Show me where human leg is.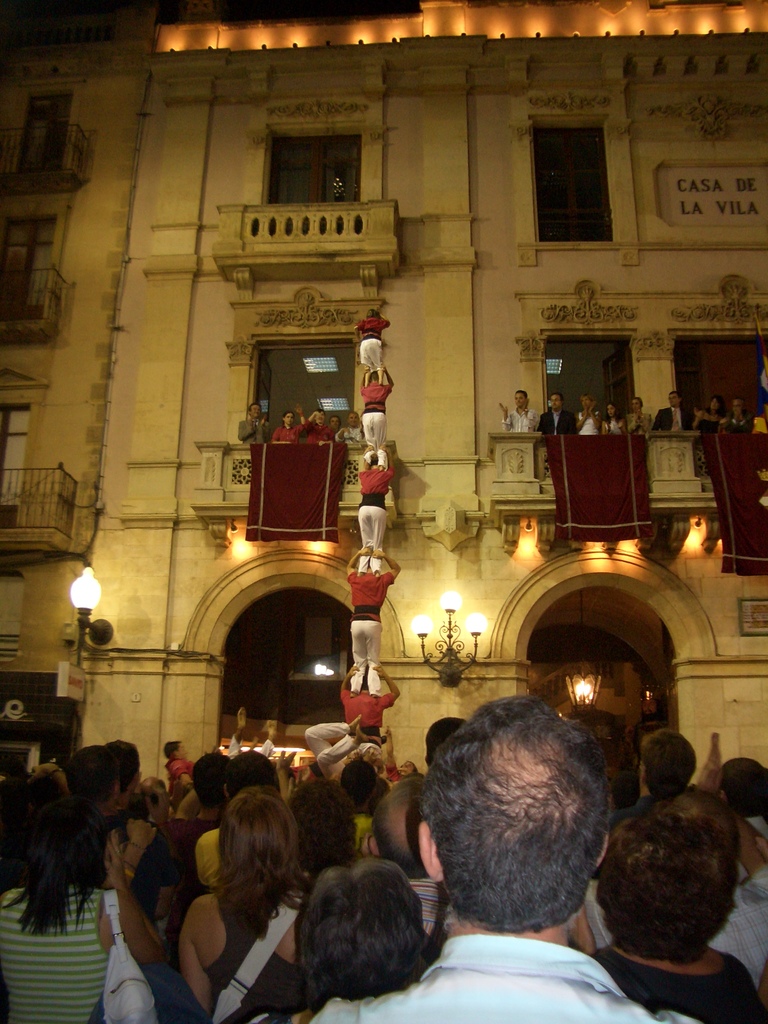
human leg is at {"left": 359, "top": 340, "right": 373, "bottom": 385}.
